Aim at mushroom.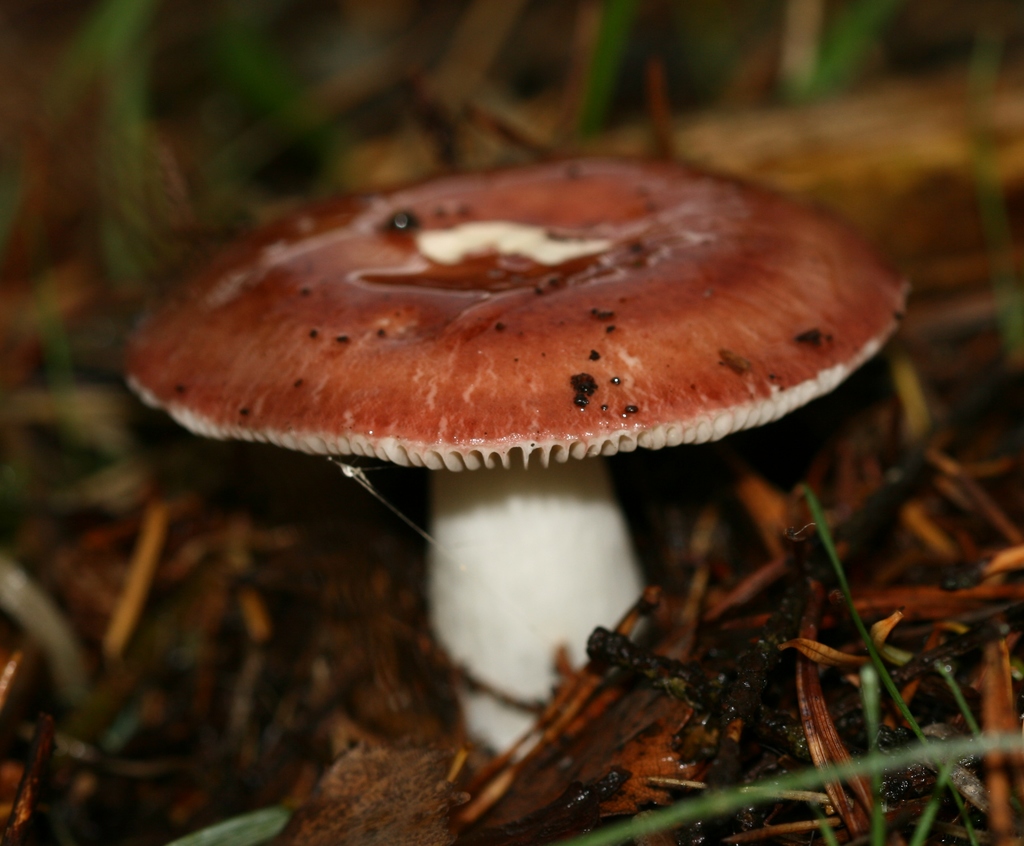
Aimed at bbox=[118, 152, 905, 751].
